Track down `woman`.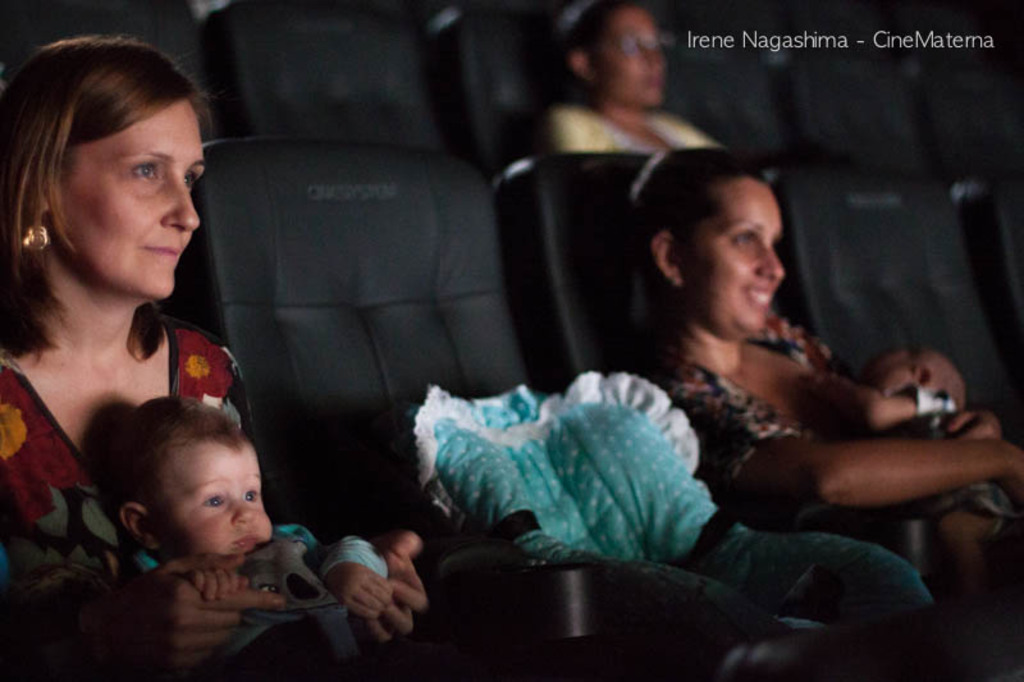
Tracked to select_region(541, 0, 739, 163).
